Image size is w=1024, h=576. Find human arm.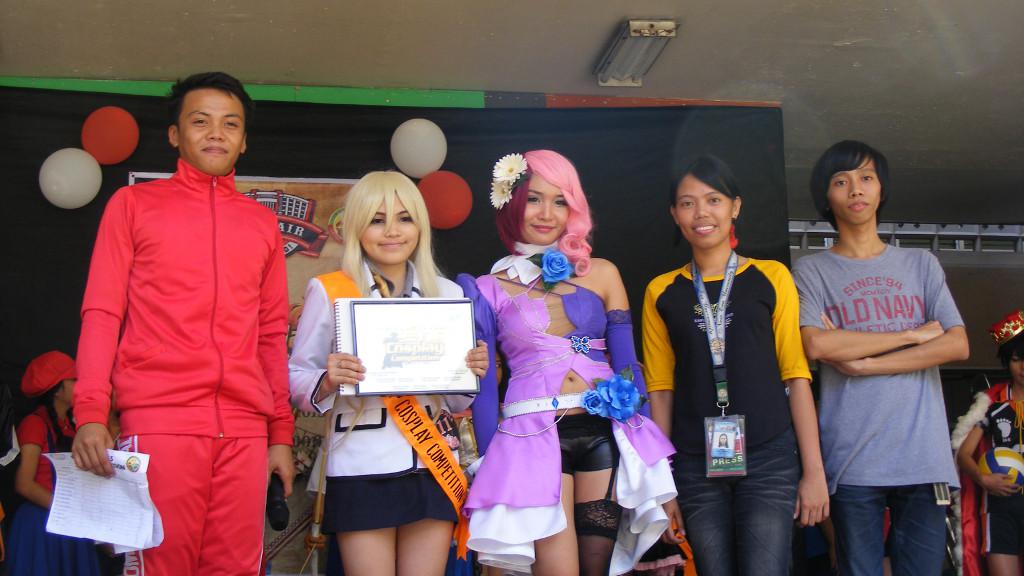
(446,283,491,413).
